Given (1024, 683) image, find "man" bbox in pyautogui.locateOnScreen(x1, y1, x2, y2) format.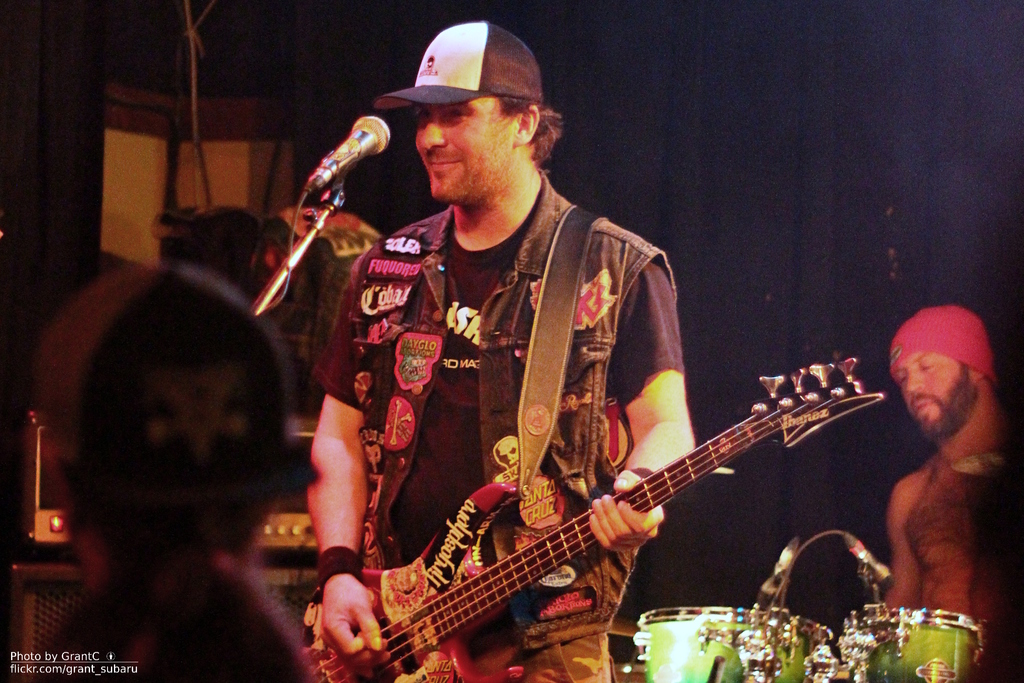
pyautogui.locateOnScreen(307, 21, 698, 682).
